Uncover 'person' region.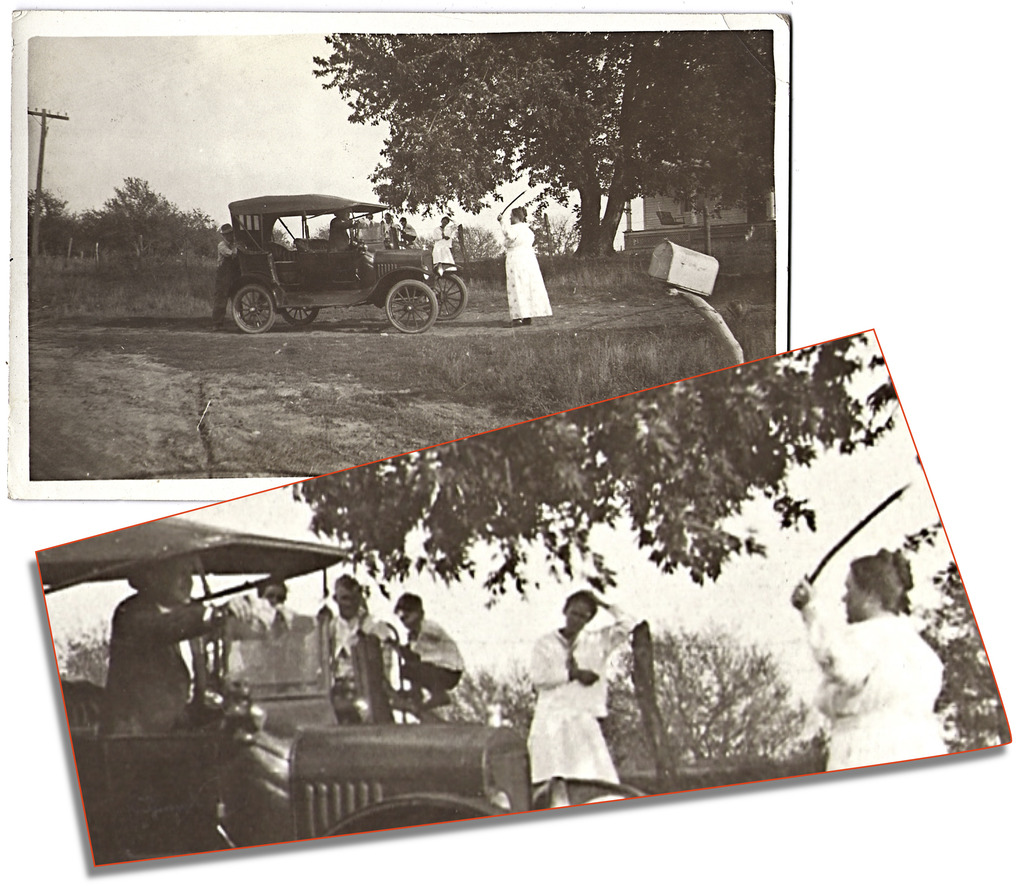
Uncovered: detection(367, 210, 372, 221).
